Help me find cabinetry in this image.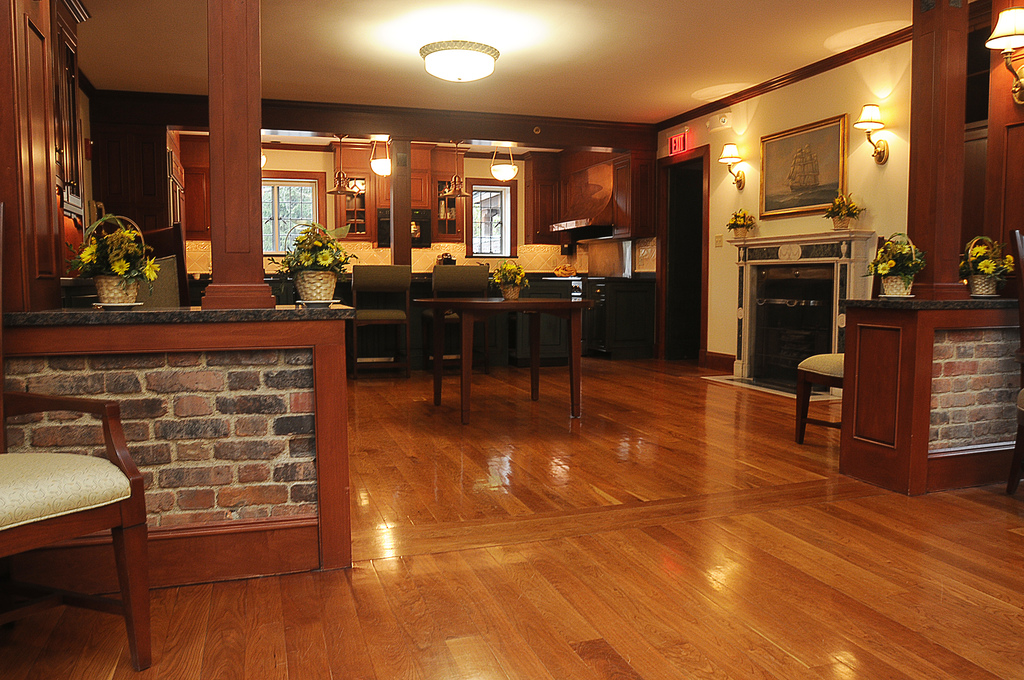
Found it: BBox(321, 139, 473, 259).
